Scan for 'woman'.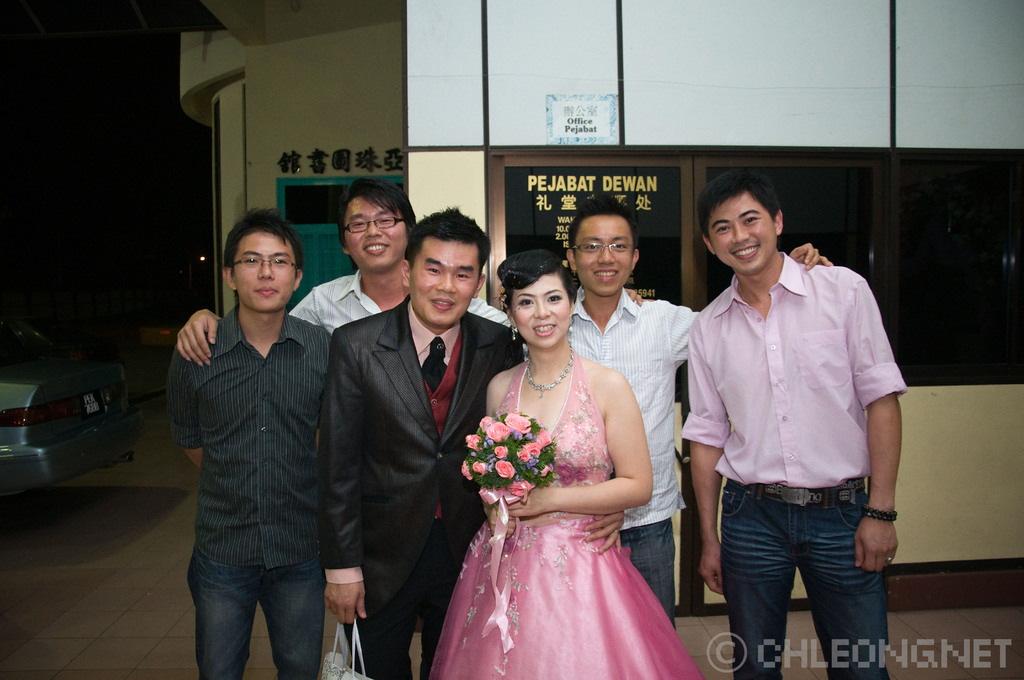
Scan result: 426:245:701:679.
